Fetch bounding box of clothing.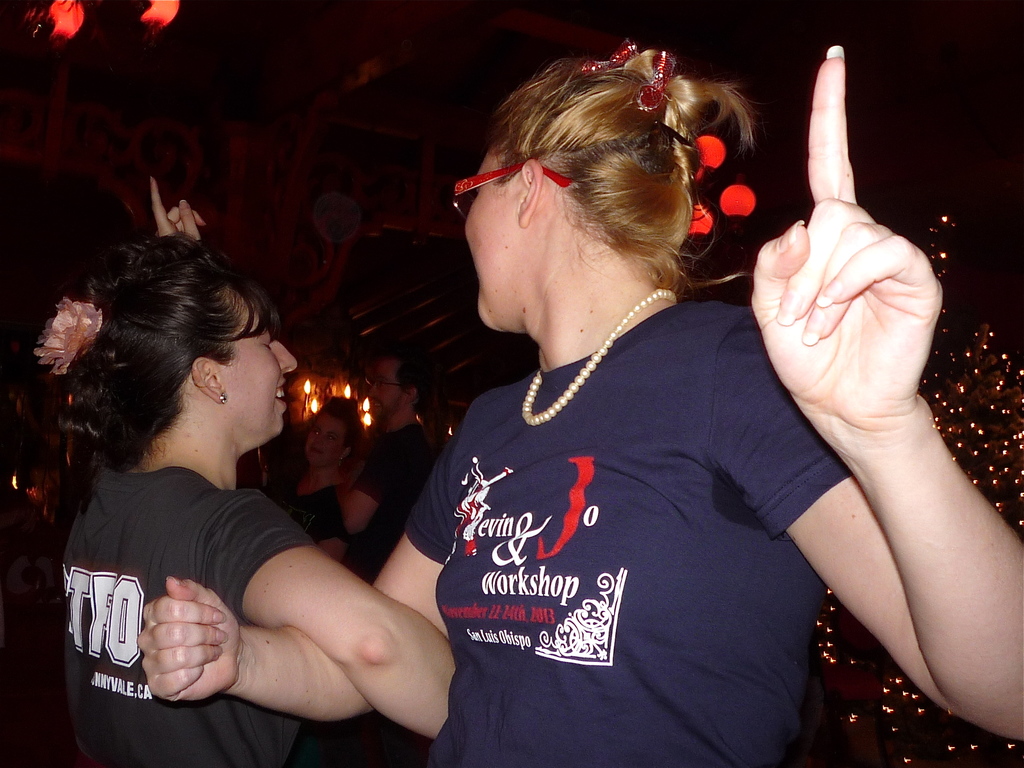
Bbox: 352, 423, 443, 575.
